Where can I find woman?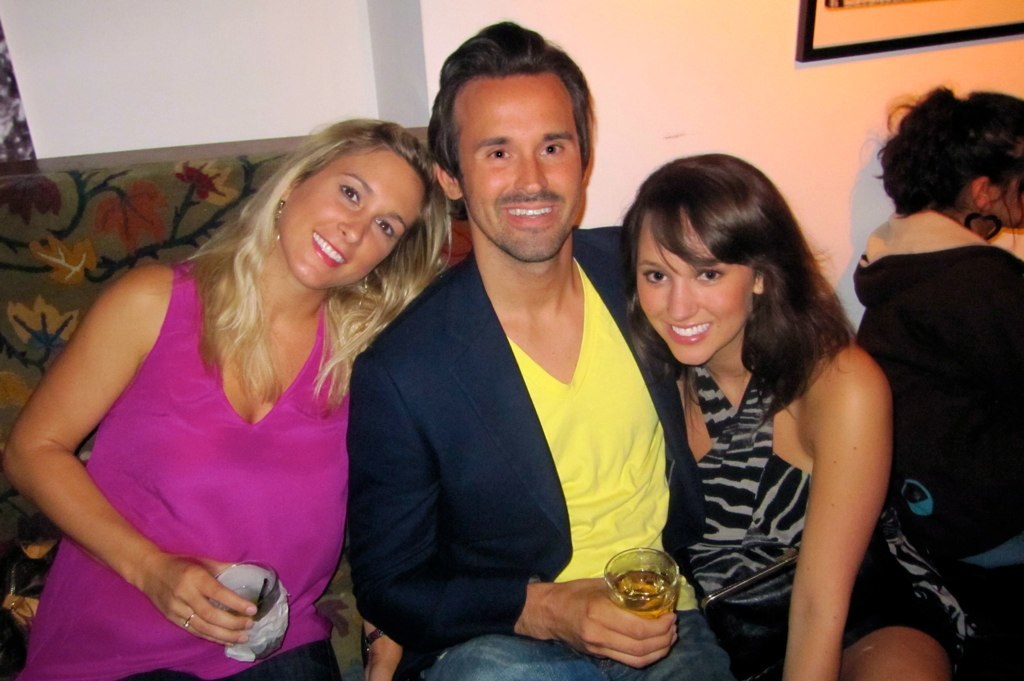
You can find it at (618, 139, 907, 666).
